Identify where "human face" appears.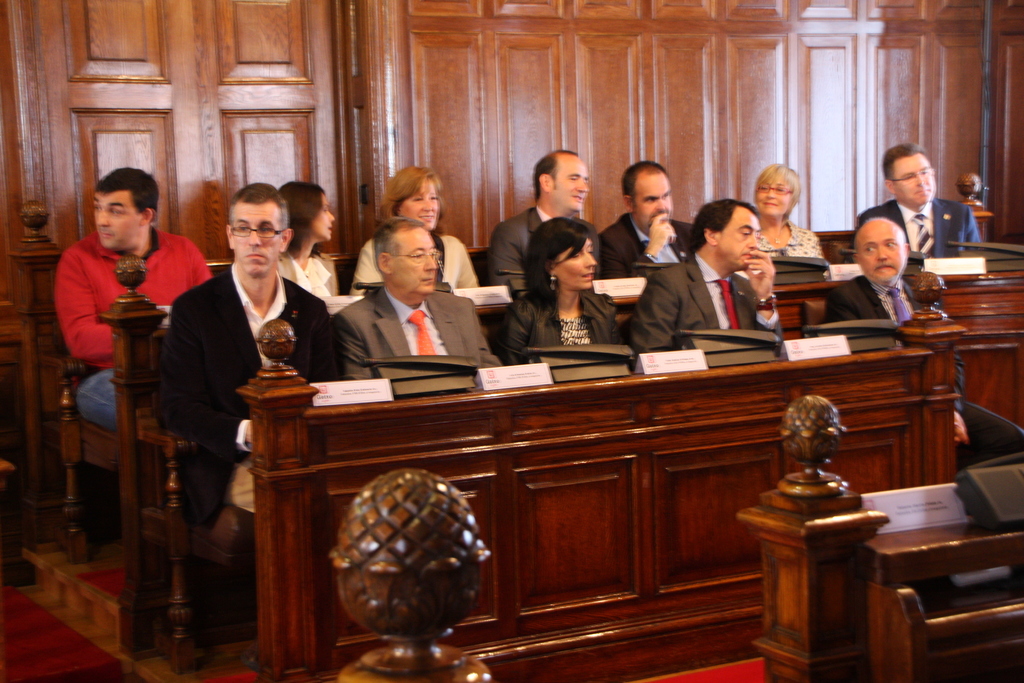
Appears at [left=894, top=156, right=934, bottom=205].
